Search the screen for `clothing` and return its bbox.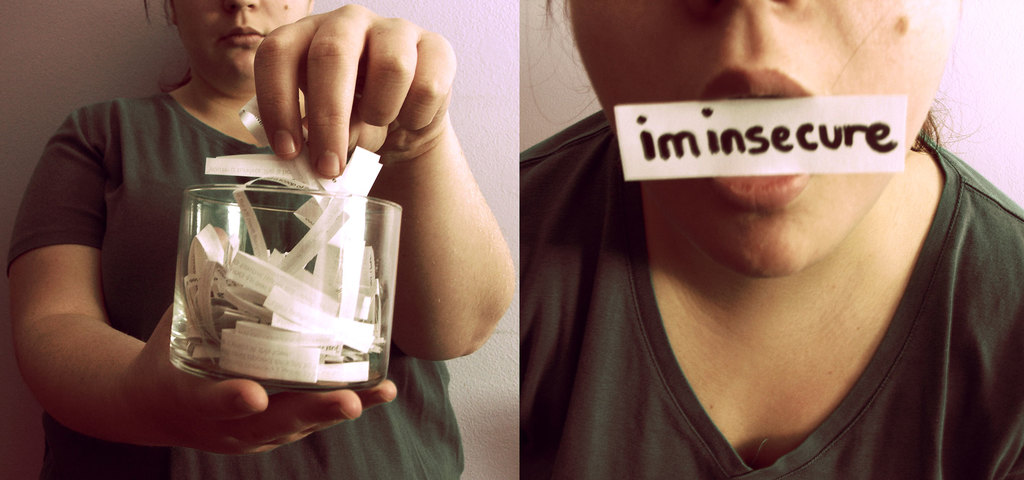
Found: locate(509, 109, 1023, 475).
